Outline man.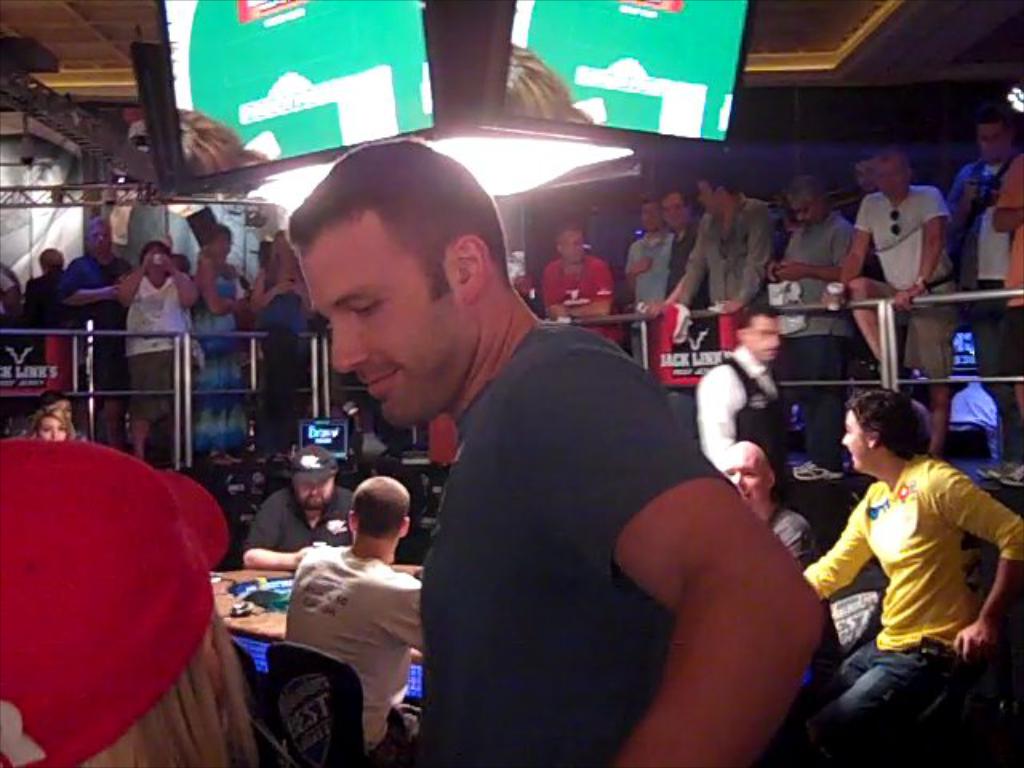
Outline: 283, 128, 835, 766.
